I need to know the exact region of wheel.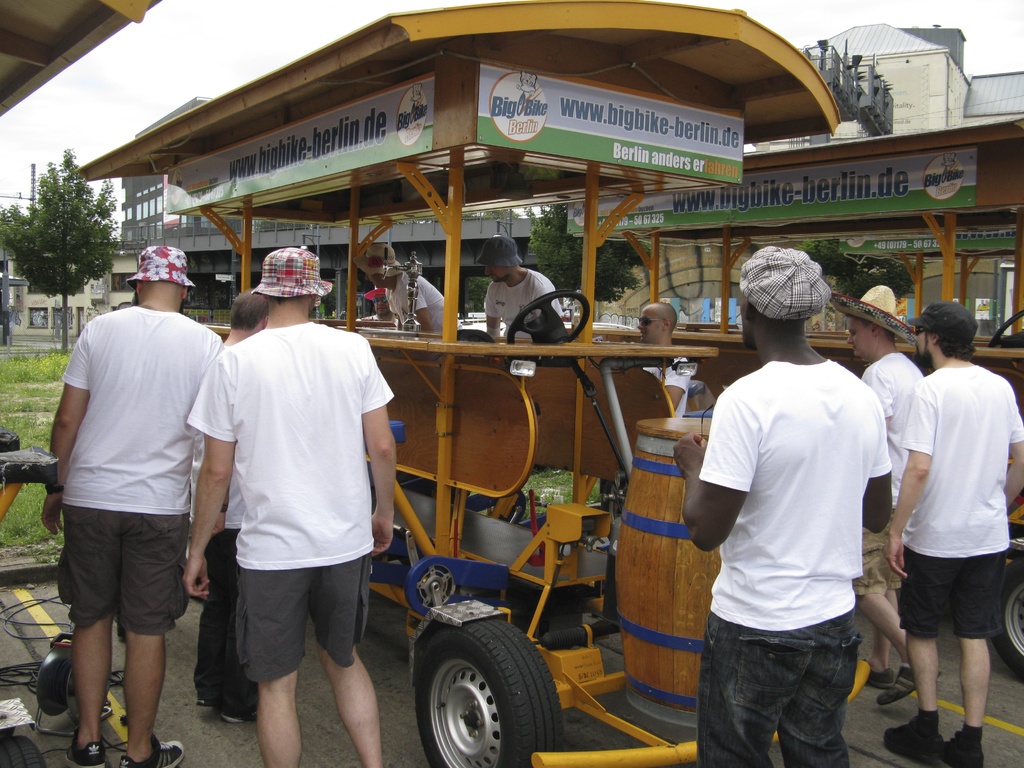
Region: 987:308:1023:347.
